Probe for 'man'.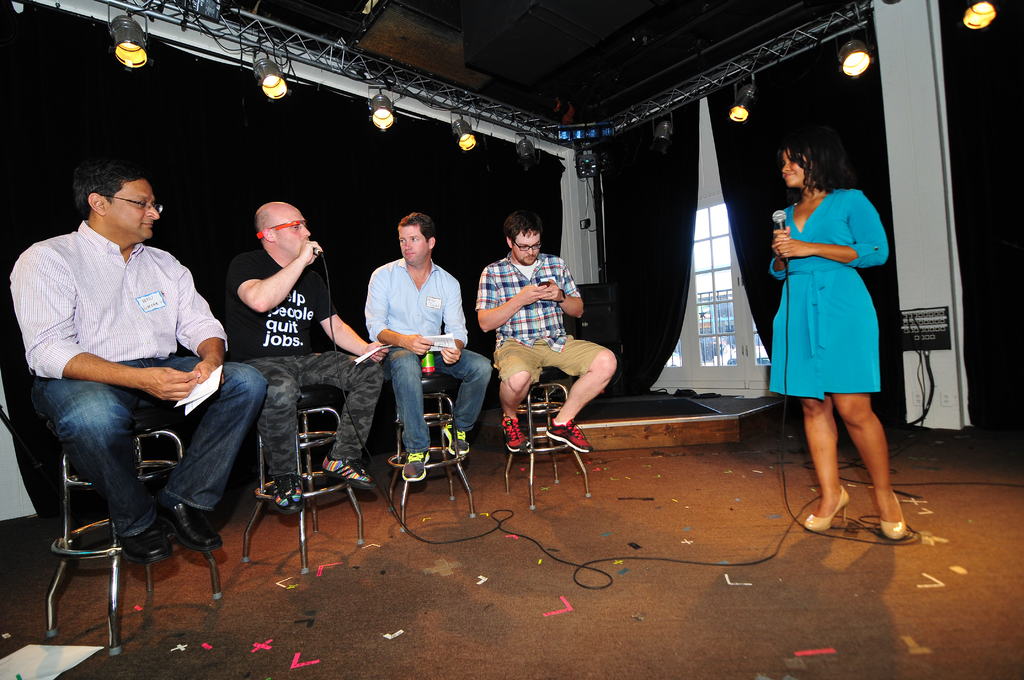
Probe result: (362, 216, 489, 480).
